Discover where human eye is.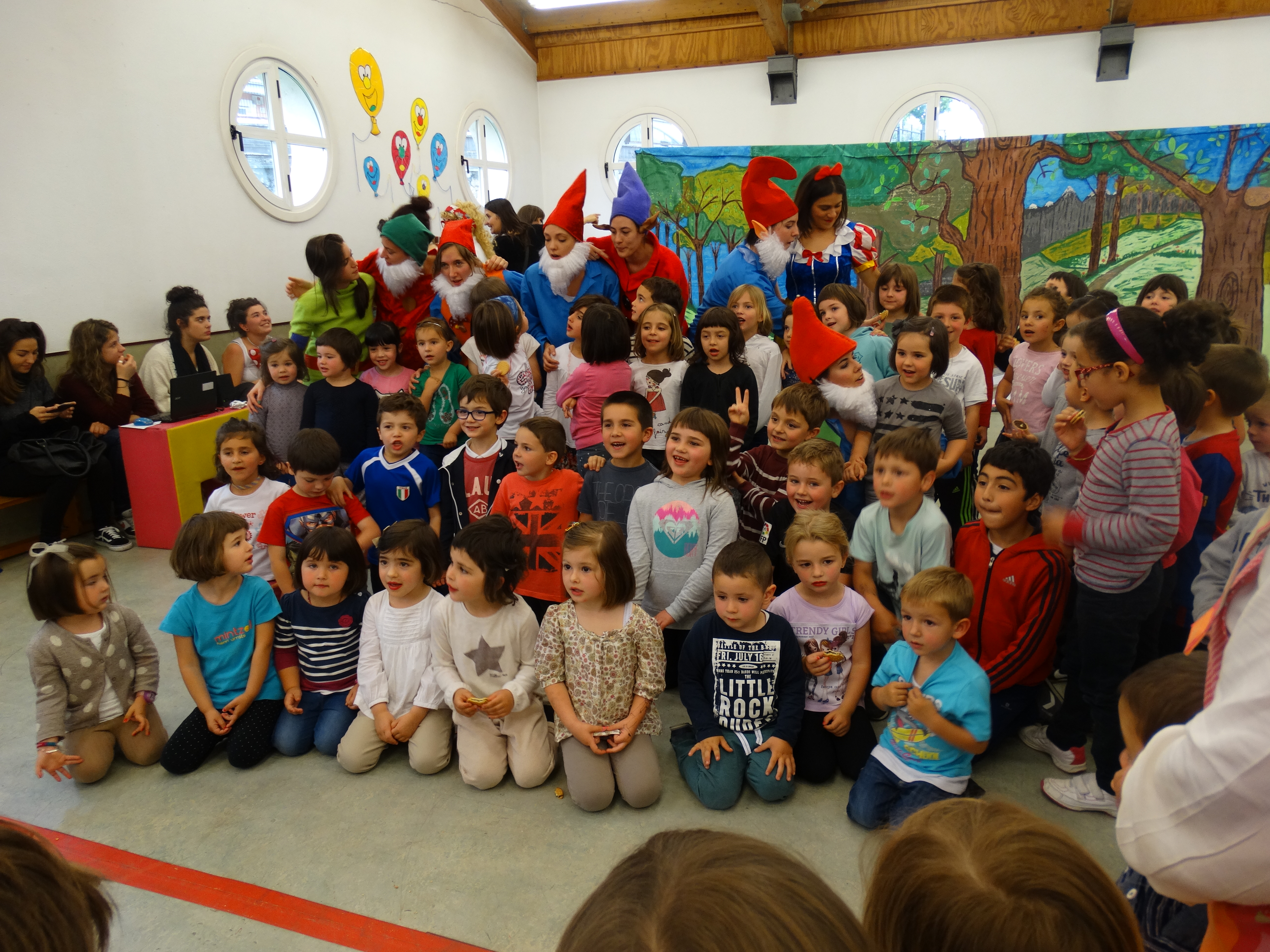
Discovered at <box>93,136,95,138</box>.
